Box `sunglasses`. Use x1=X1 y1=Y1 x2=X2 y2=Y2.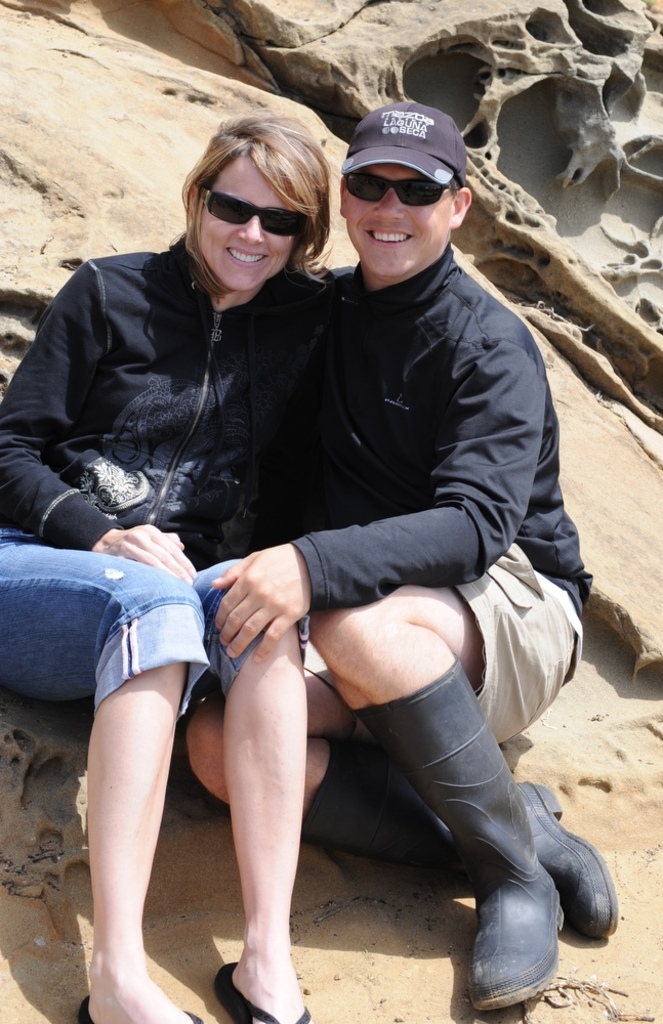
x1=198 y1=188 x2=307 y2=231.
